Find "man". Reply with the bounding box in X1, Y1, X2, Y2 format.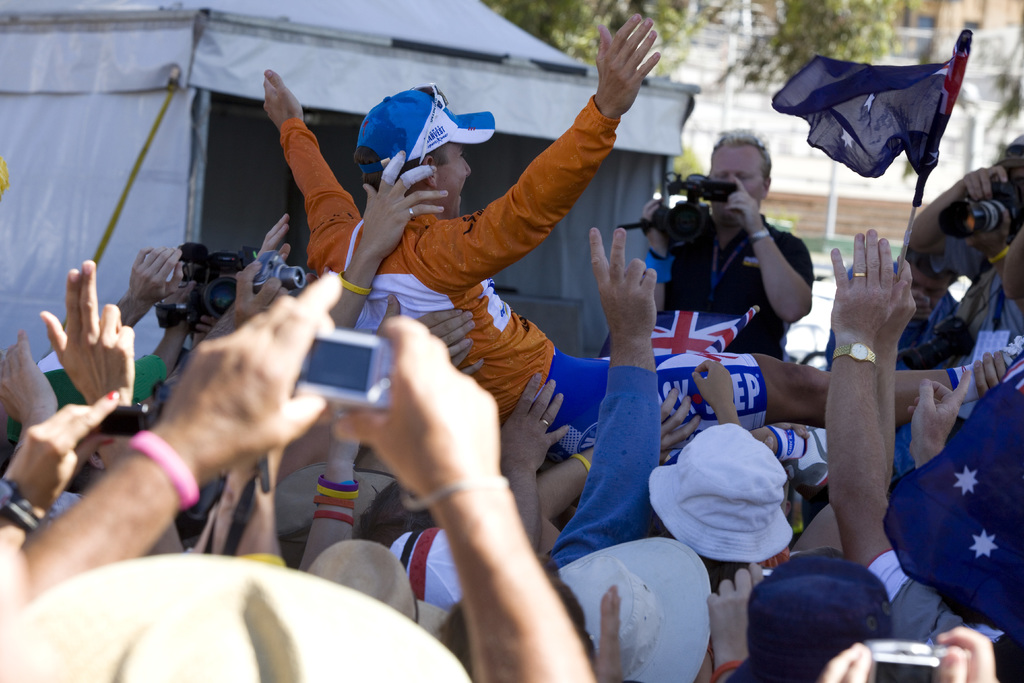
266, 57, 1023, 448.
